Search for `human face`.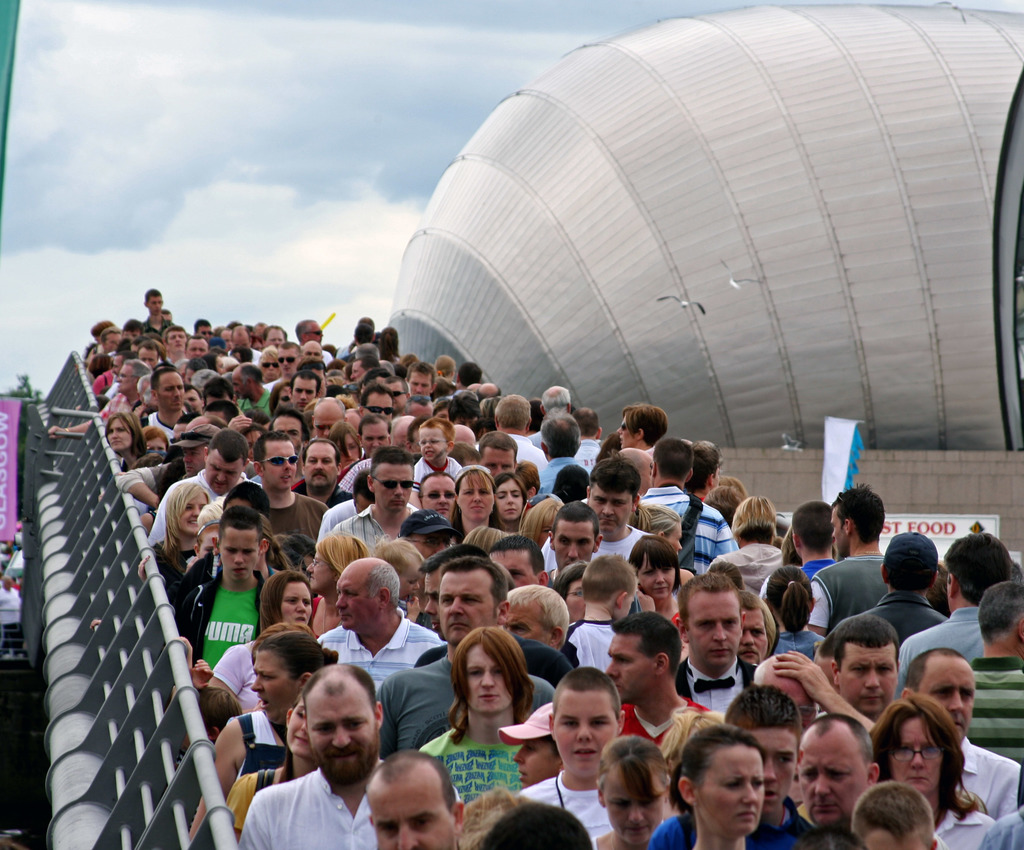
Found at bbox=[264, 332, 285, 349].
